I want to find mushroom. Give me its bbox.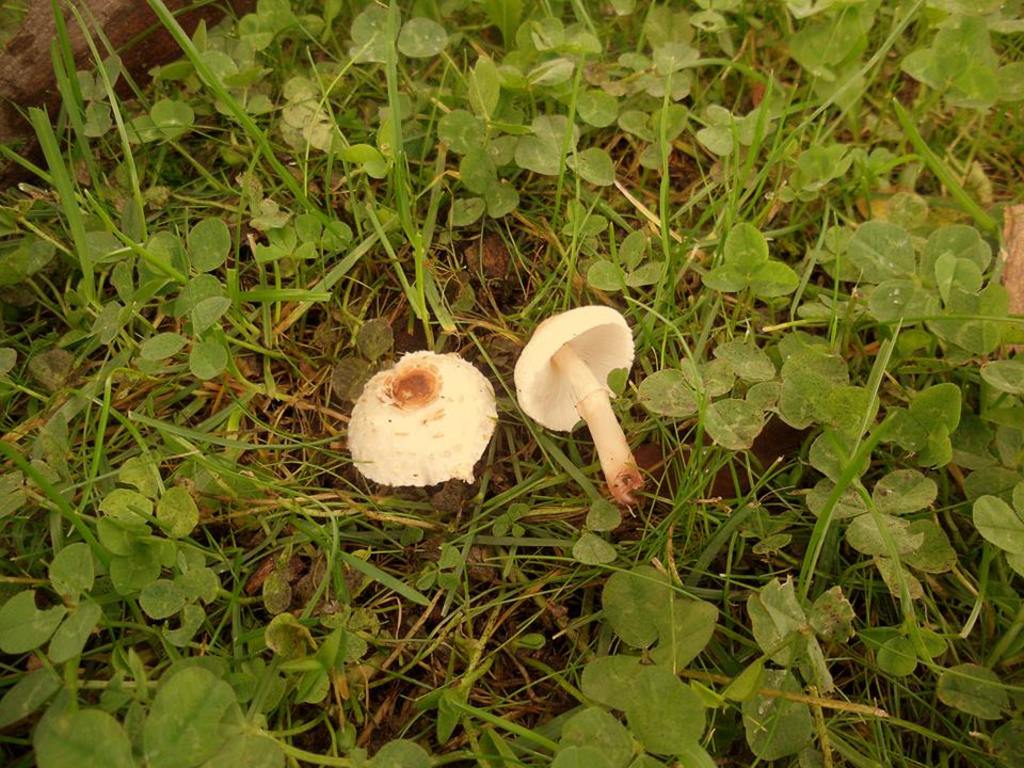
{"left": 508, "top": 308, "right": 640, "bottom": 501}.
